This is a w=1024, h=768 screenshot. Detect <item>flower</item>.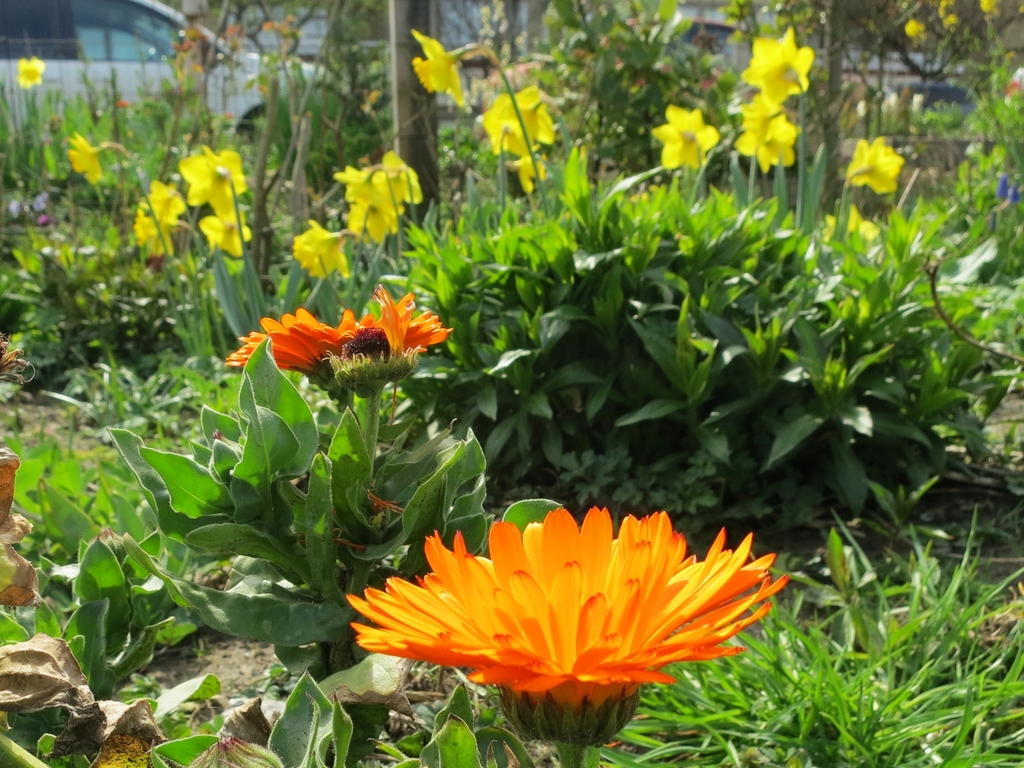
pyautogui.locateOnScreen(504, 87, 554, 140).
